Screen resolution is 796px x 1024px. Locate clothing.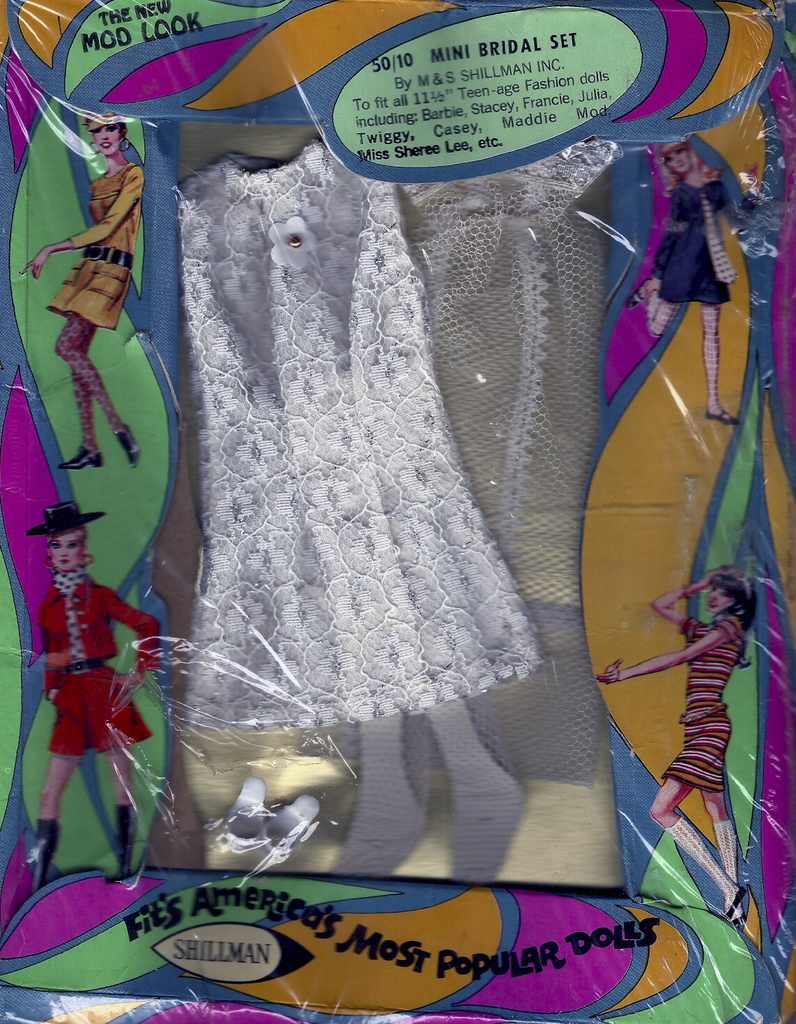
45:160:147:333.
